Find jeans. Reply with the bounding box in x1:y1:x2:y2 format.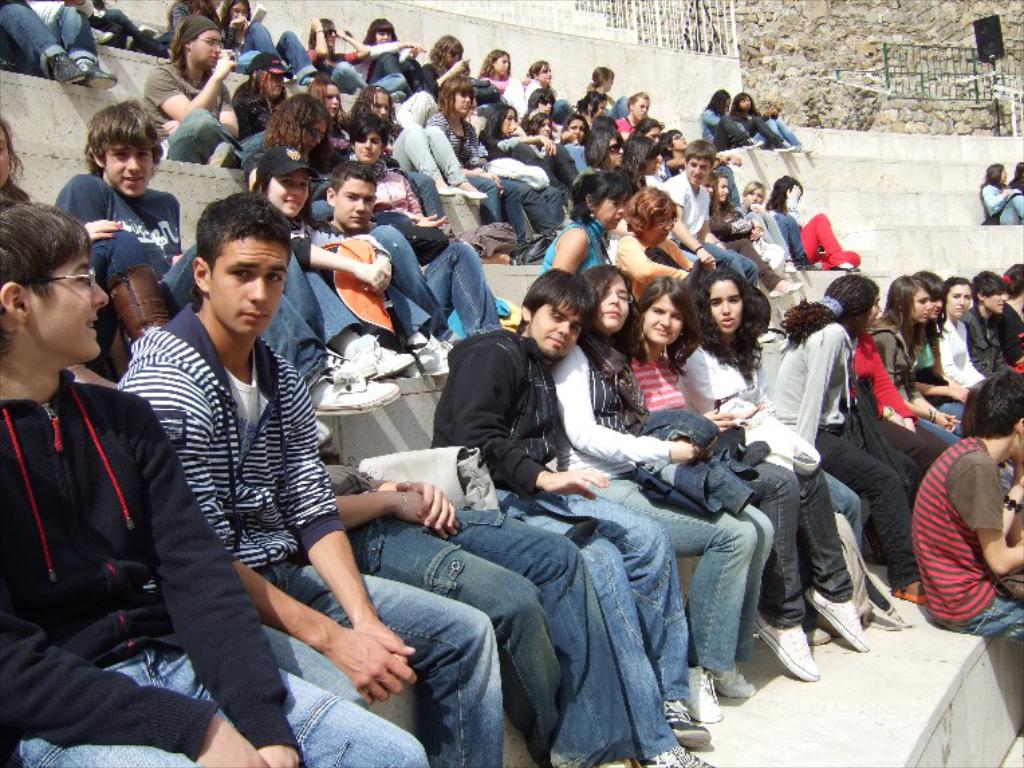
328:60:399:87.
